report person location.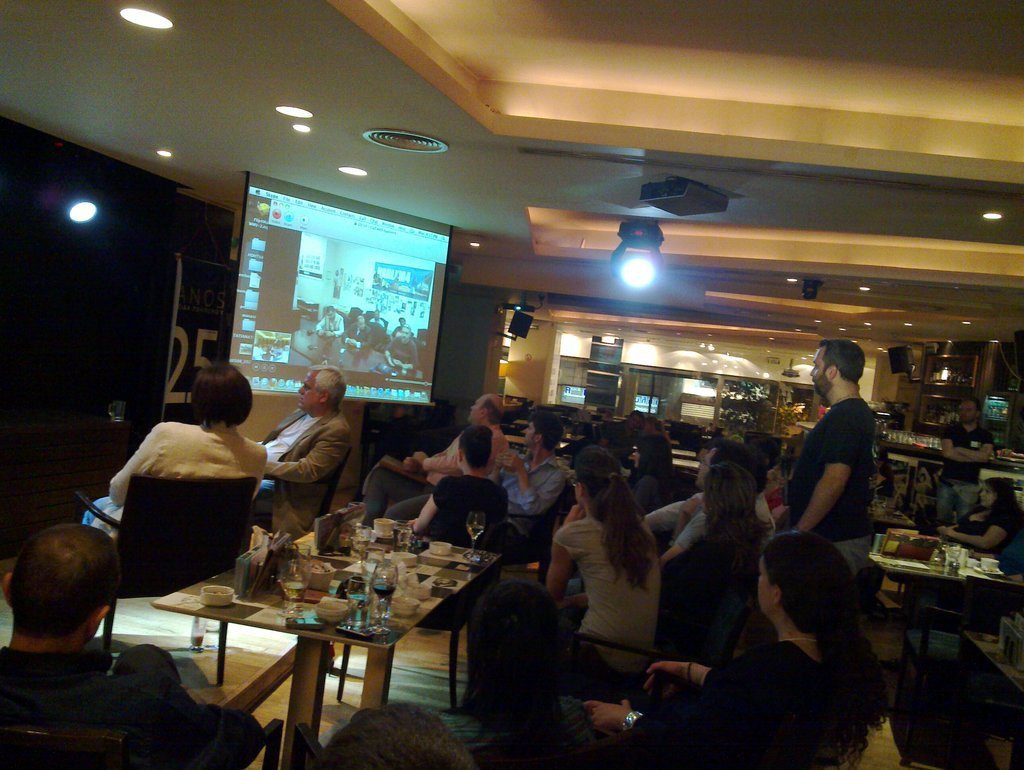
Report: <region>788, 359, 891, 603</region>.
